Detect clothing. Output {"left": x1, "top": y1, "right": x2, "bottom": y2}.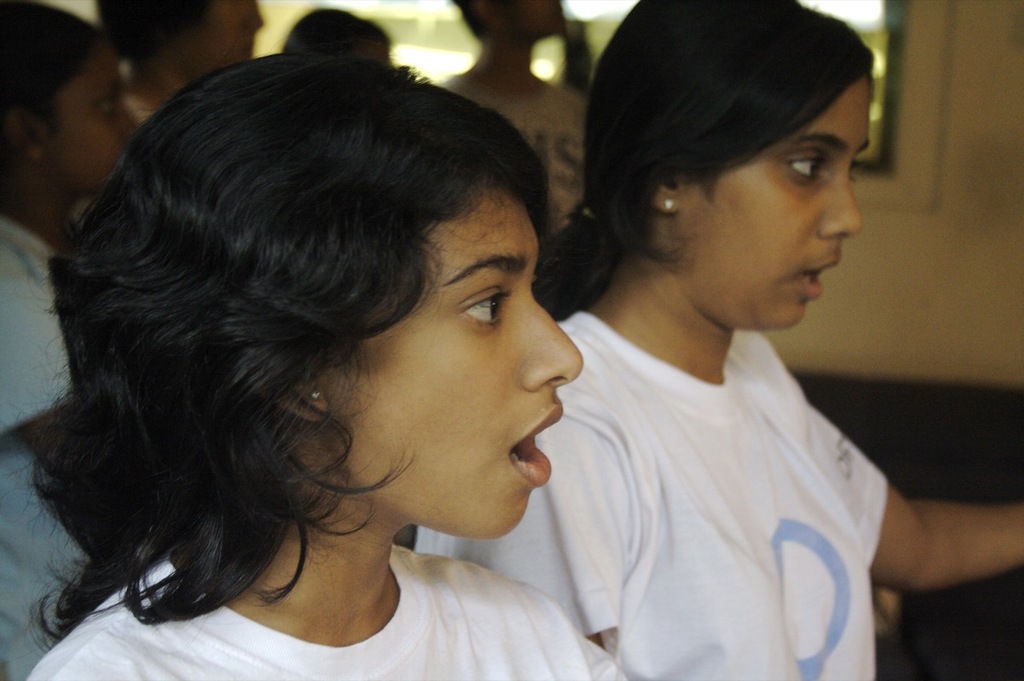
{"left": 14, "top": 556, "right": 622, "bottom": 680}.
